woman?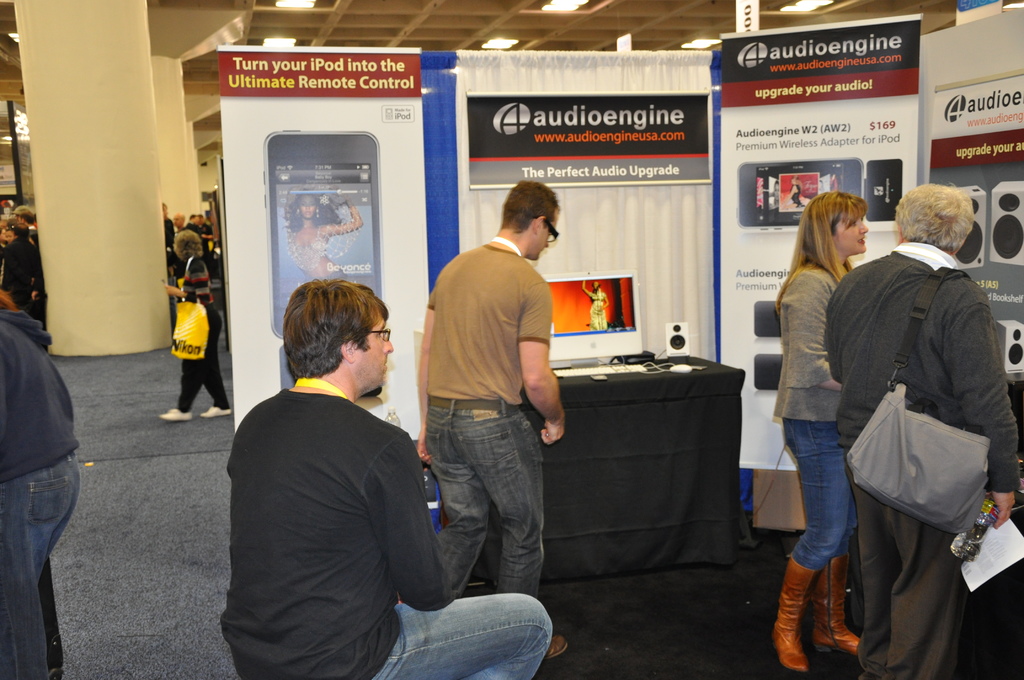
[x1=281, y1=188, x2=362, y2=282]
